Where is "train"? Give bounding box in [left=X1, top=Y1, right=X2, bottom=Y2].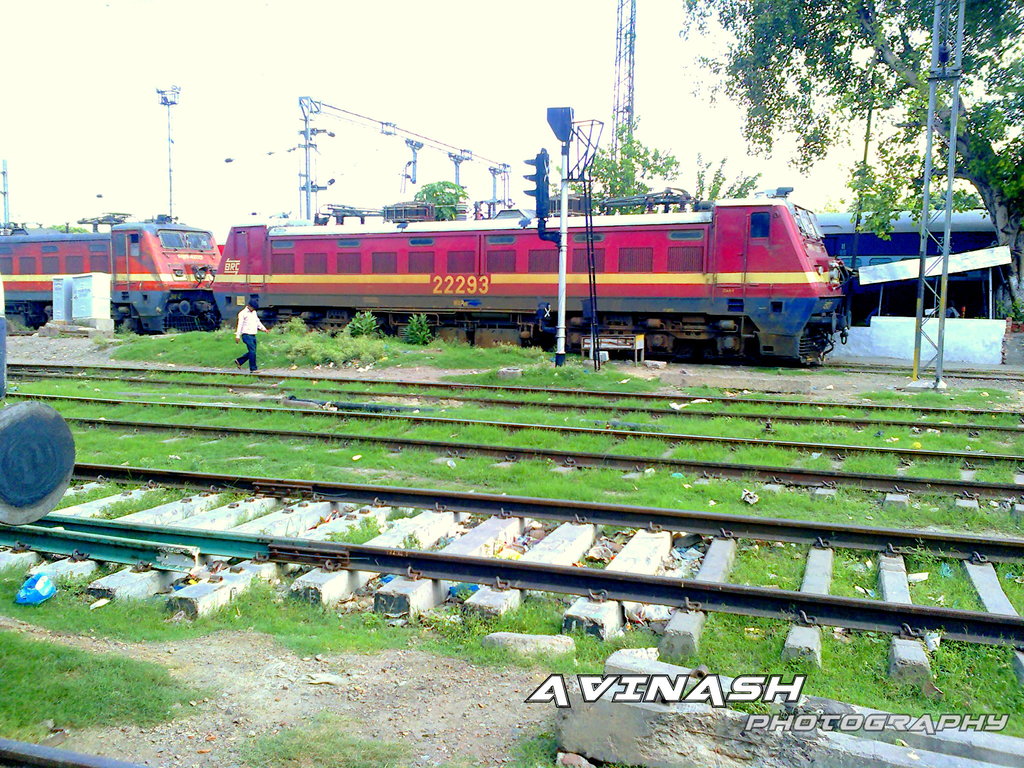
[left=812, top=202, right=1012, bottom=312].
